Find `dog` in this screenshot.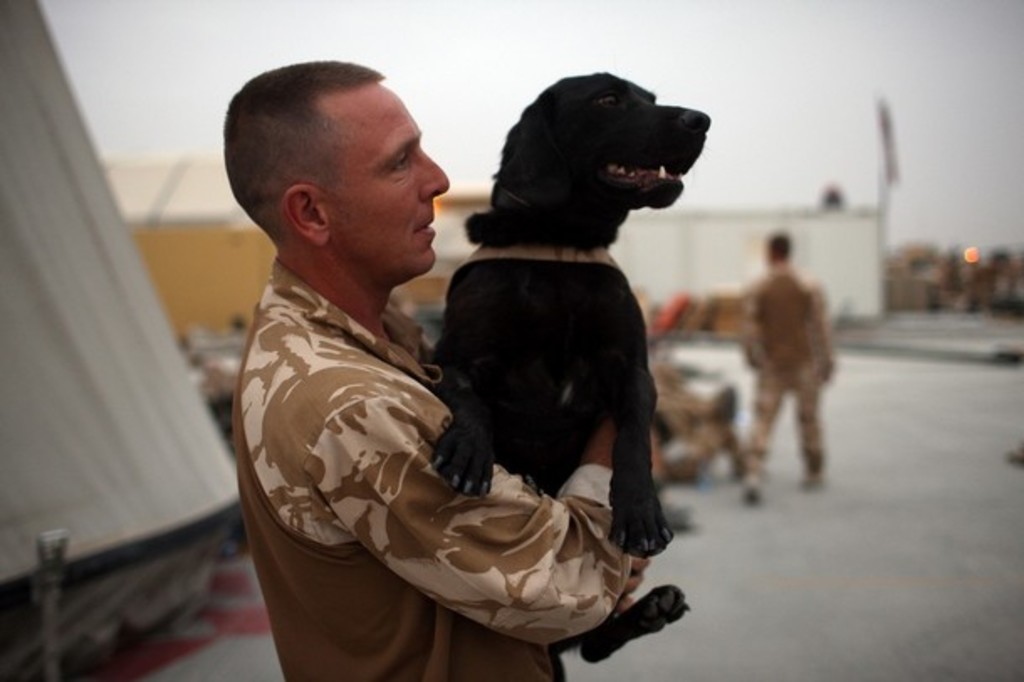
The bounding box for `dog` is 428/67/712/670.
